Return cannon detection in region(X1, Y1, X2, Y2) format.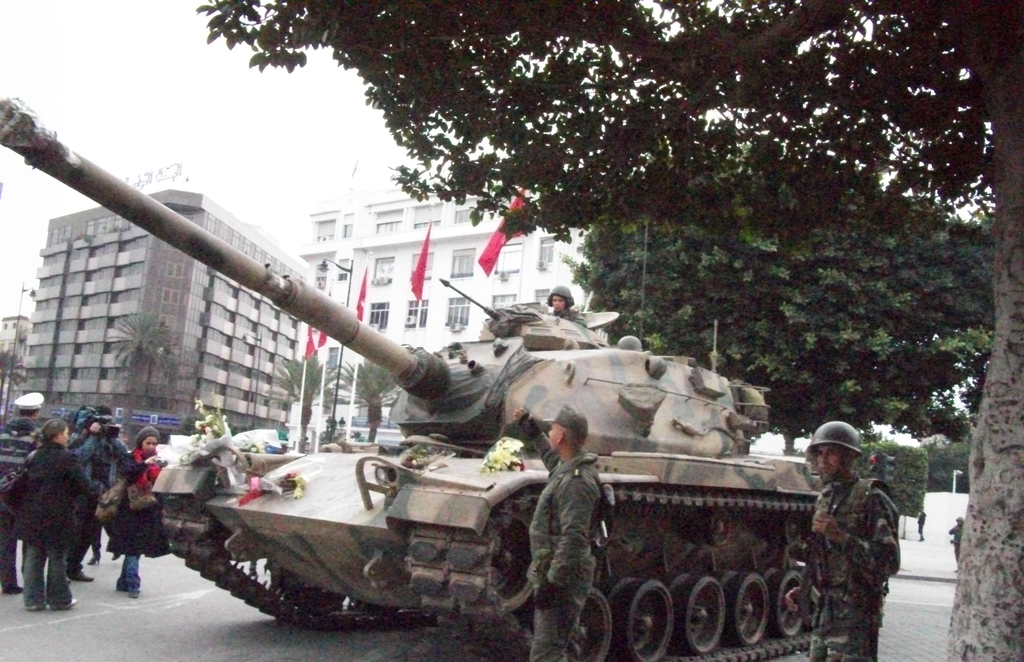
region(0, 96, 884, 661).
